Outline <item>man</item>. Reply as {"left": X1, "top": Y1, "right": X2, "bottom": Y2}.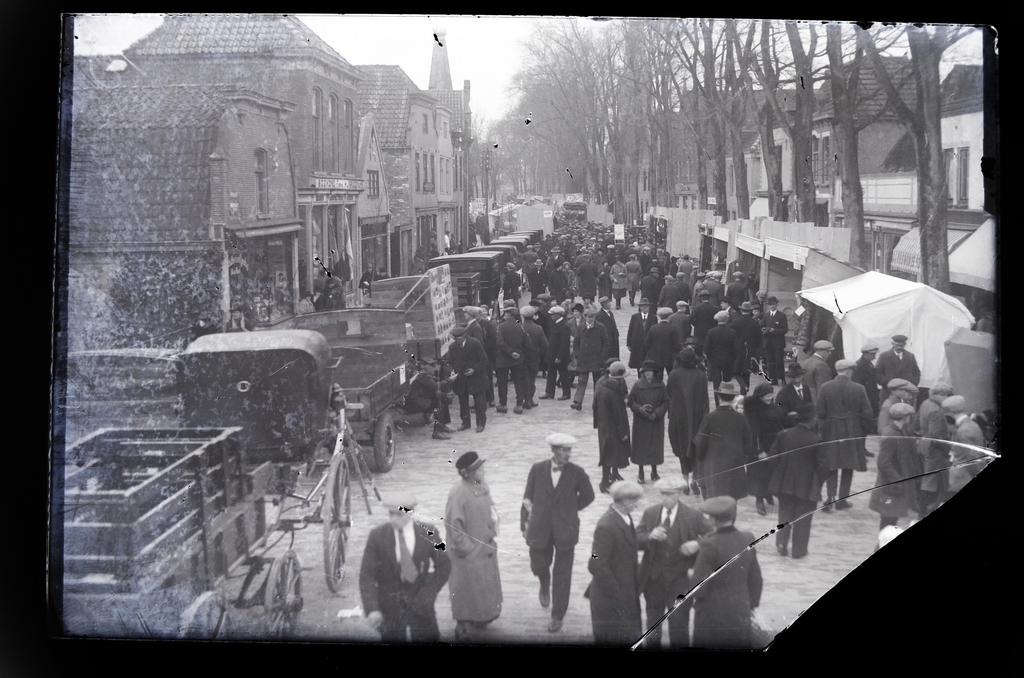
{"left": 444, "top": 449, "right": 502, "bottom": 642}.
